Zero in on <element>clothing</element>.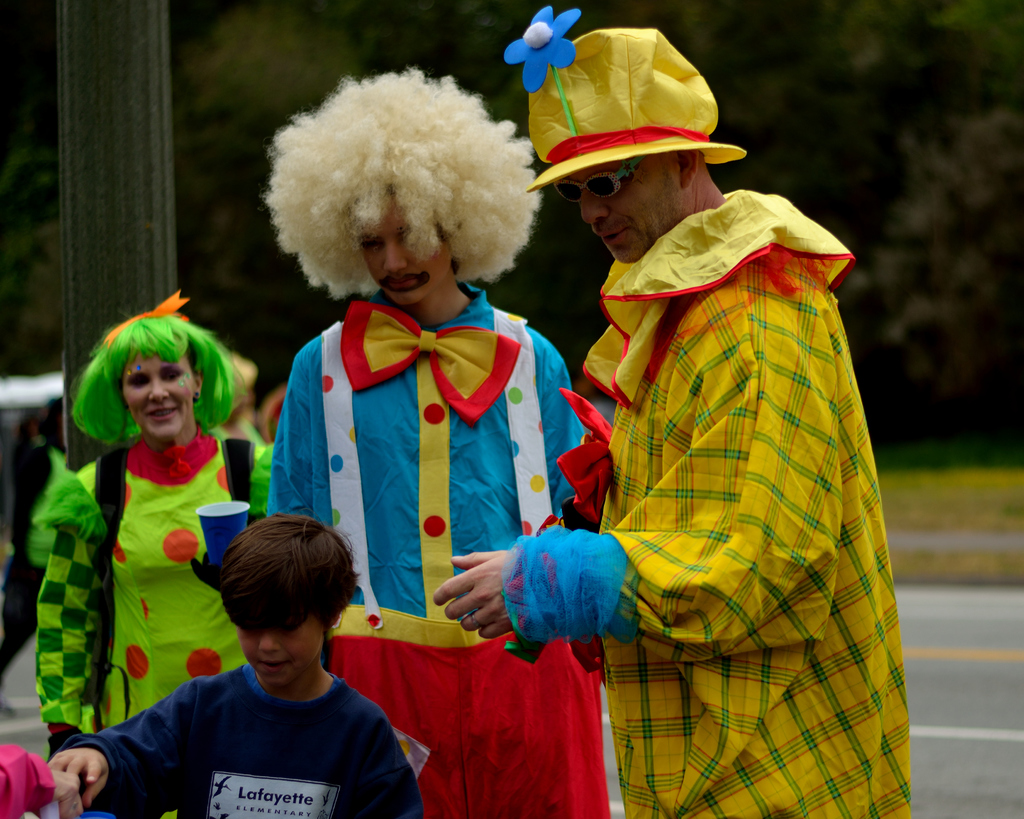
Zeroed in: box=[52, 661, 422, 818].
